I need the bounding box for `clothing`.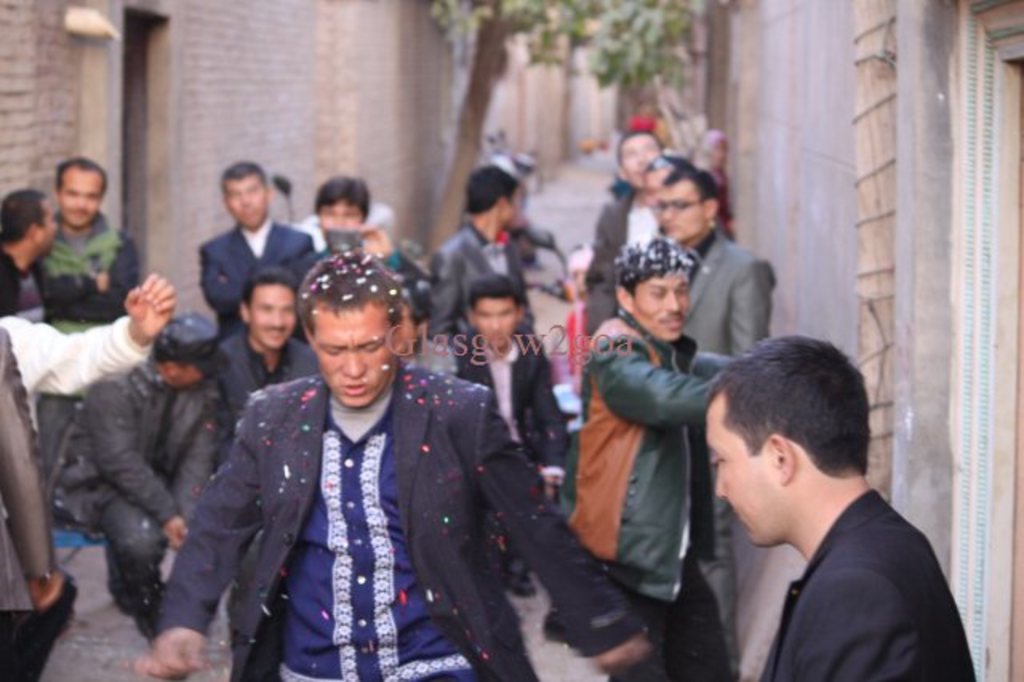
Here it is: 157 365 650 680.
